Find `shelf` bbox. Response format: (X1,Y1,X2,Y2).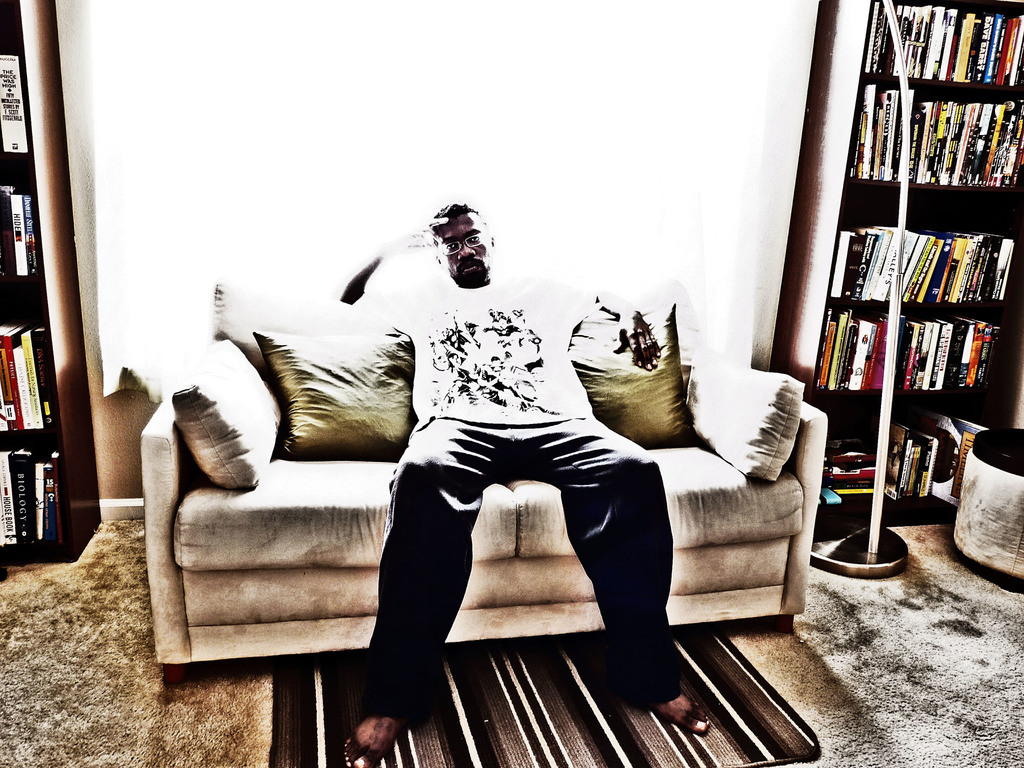
(0,0,39,164).
